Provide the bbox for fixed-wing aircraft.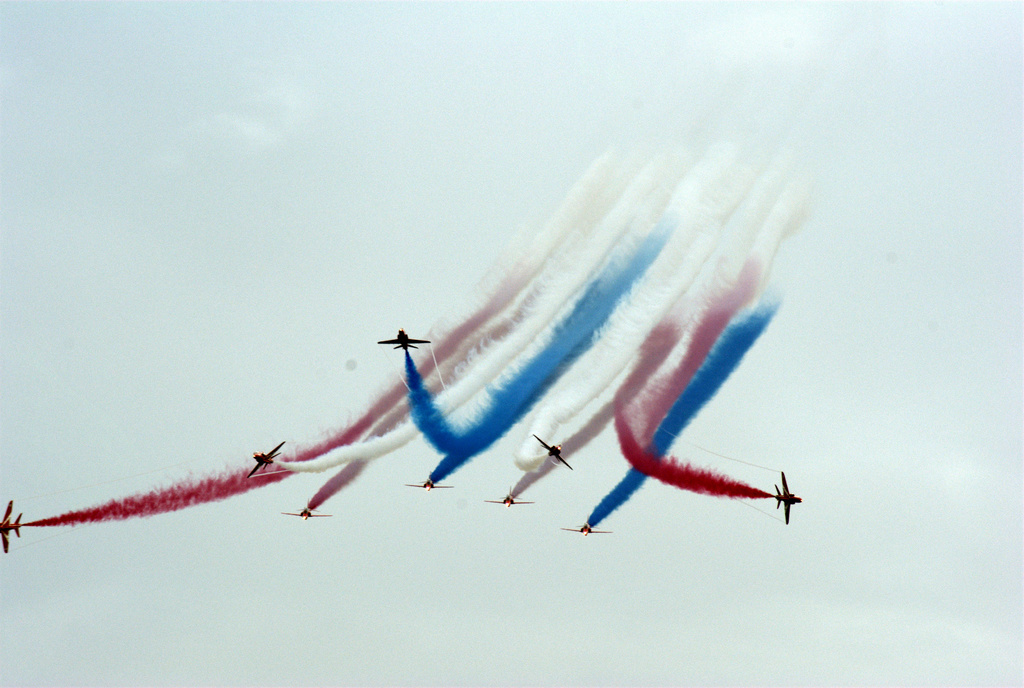
region(484, 488, 534, 511).
